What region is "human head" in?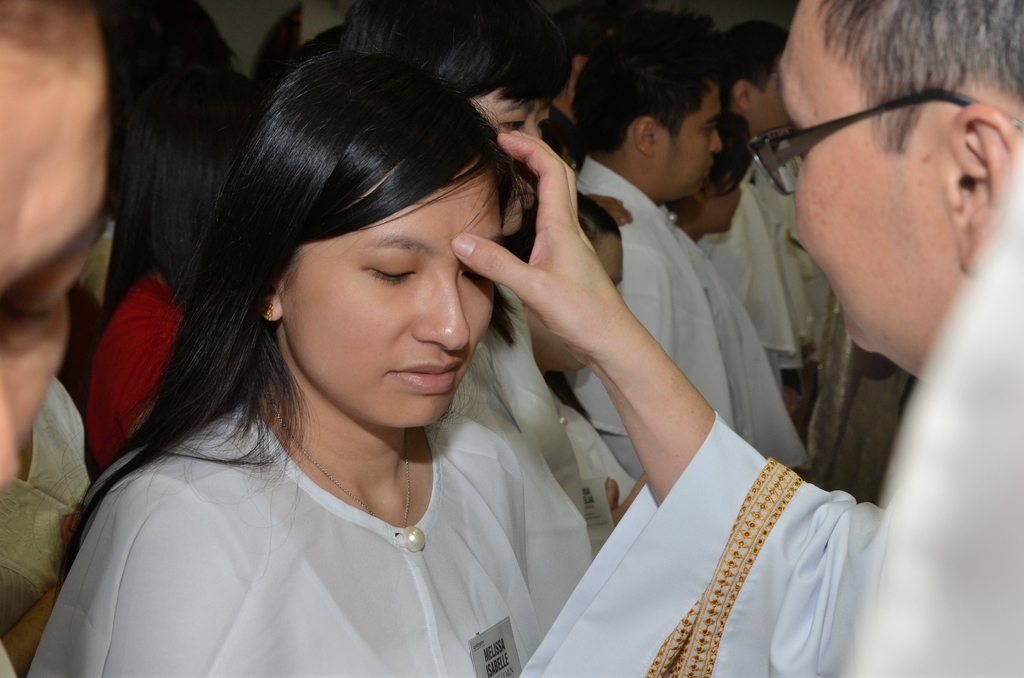
l=575, t=20, r=726, b=200.
